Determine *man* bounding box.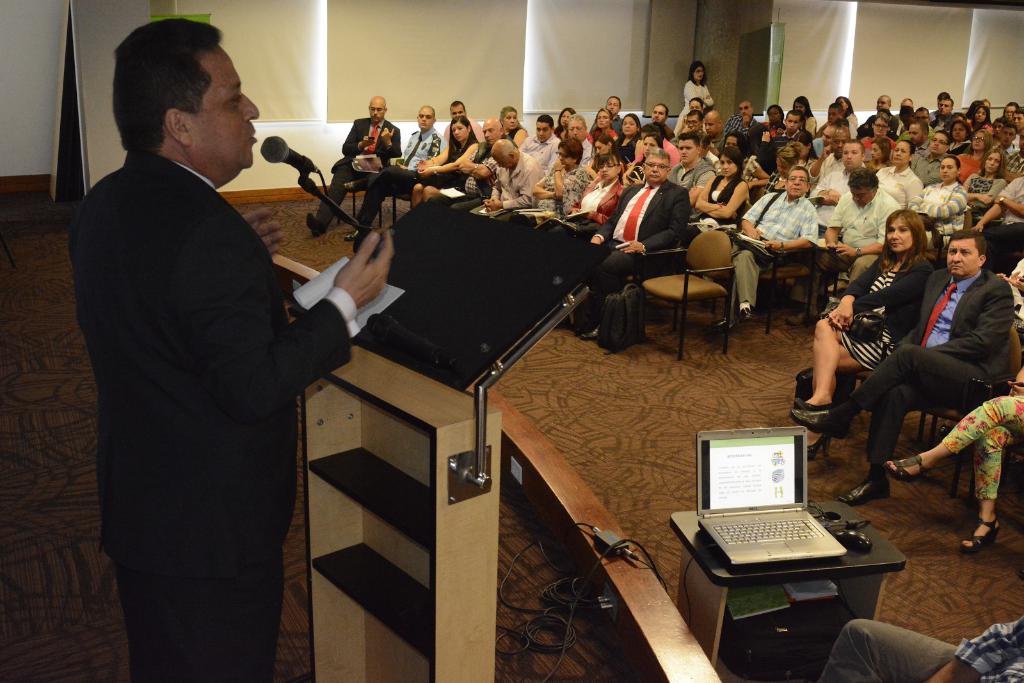
Determined: [left=716, top=166, right=814, bottom=333].
